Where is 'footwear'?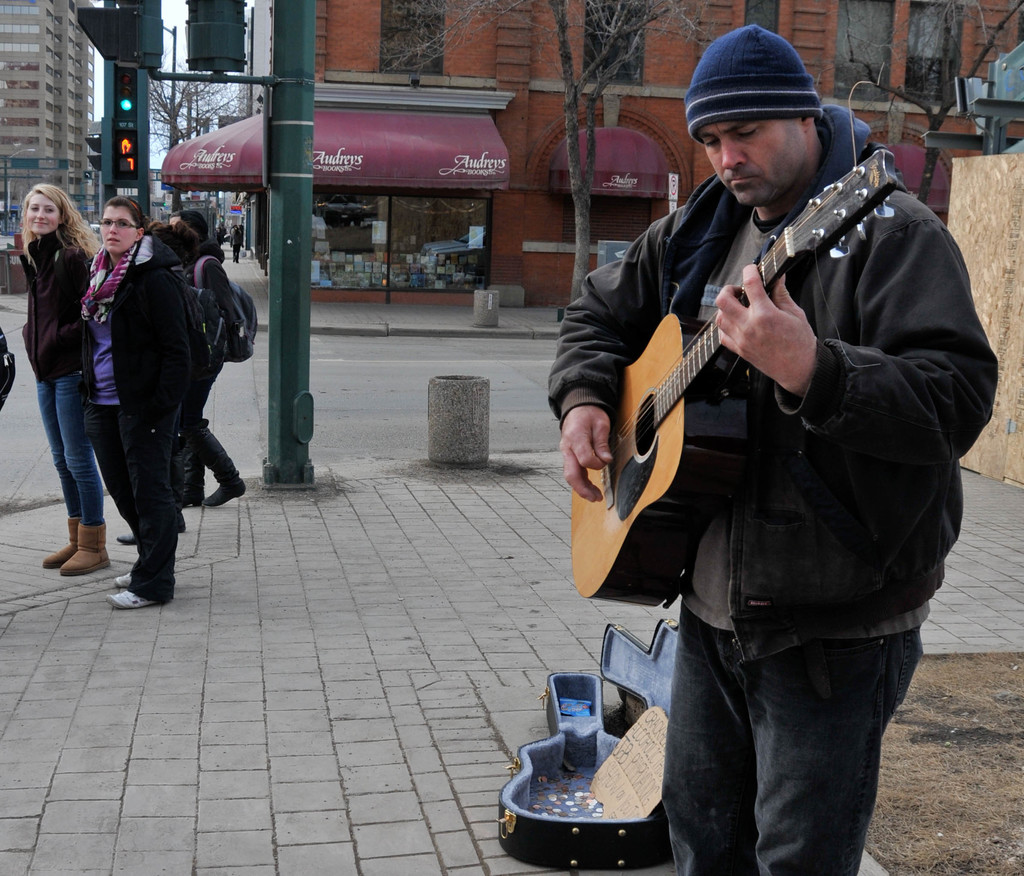
Rect(195, 468, 250, 514).
